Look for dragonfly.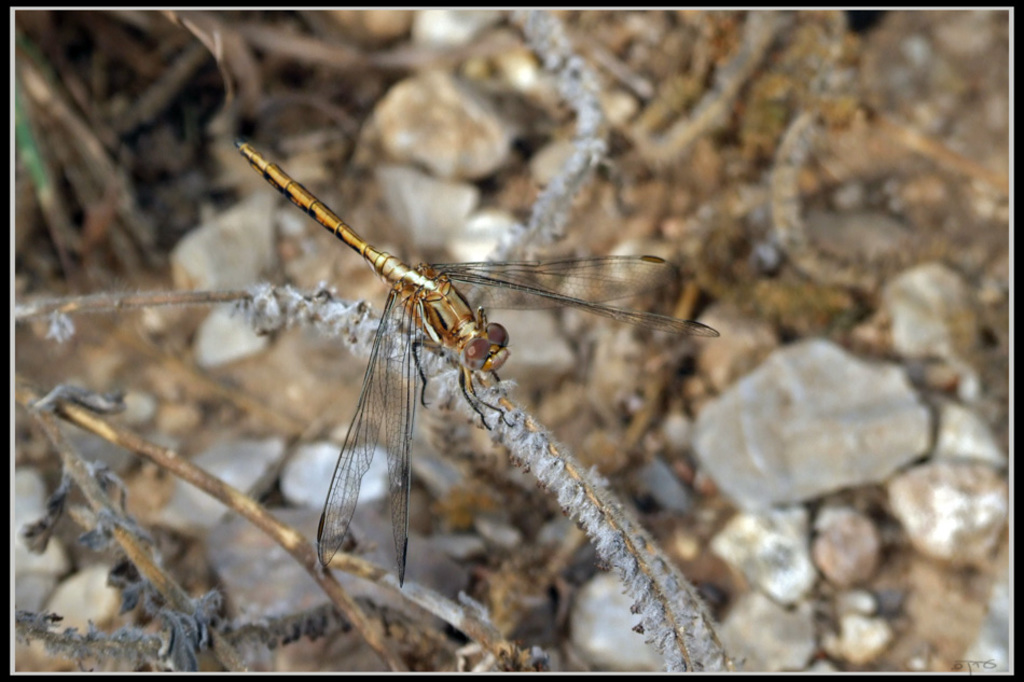
Found: l=235, t=142, r=723, b=591.
